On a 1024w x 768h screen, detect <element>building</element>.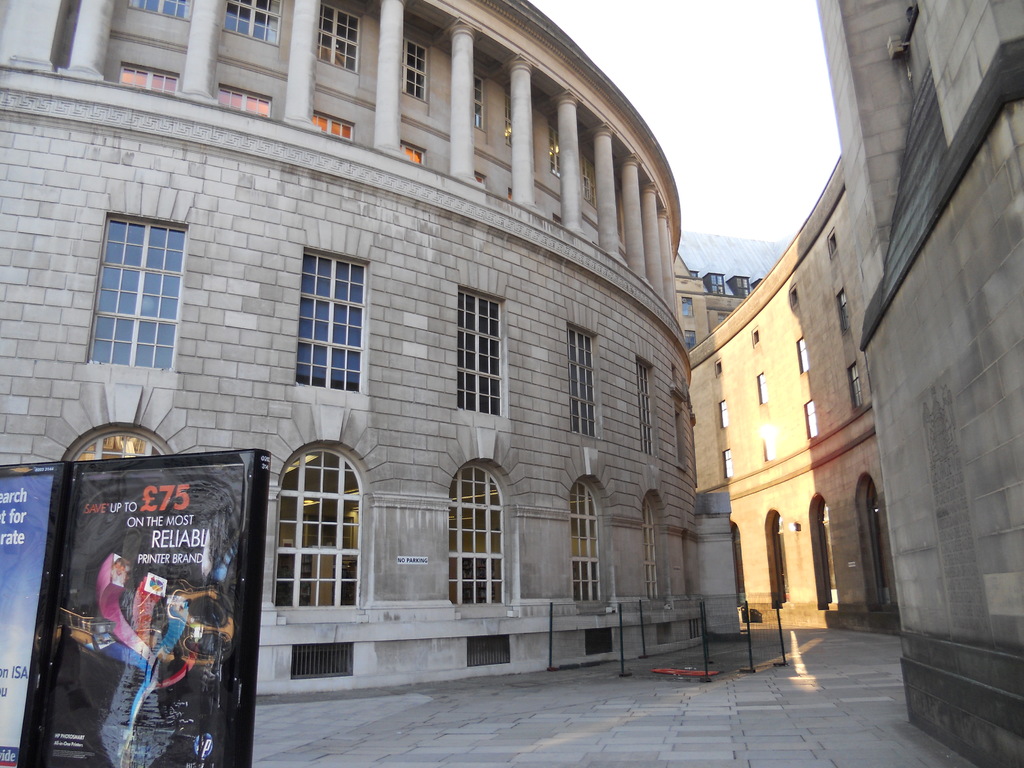
bbox=(0, 1, 740, 693).
